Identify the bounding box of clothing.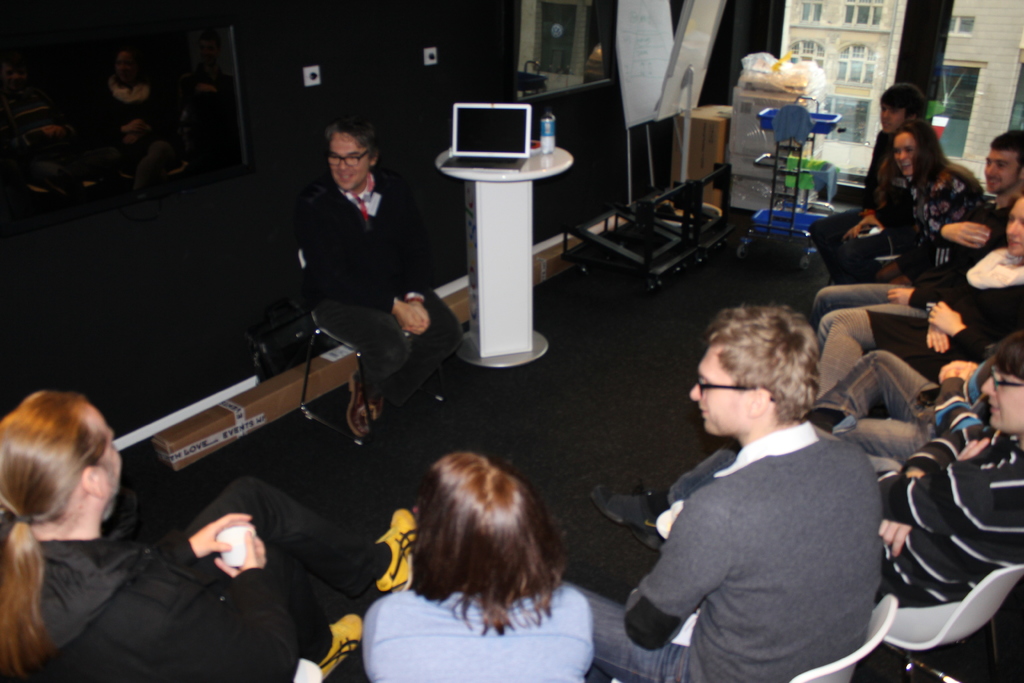
863 409 1023 625.
